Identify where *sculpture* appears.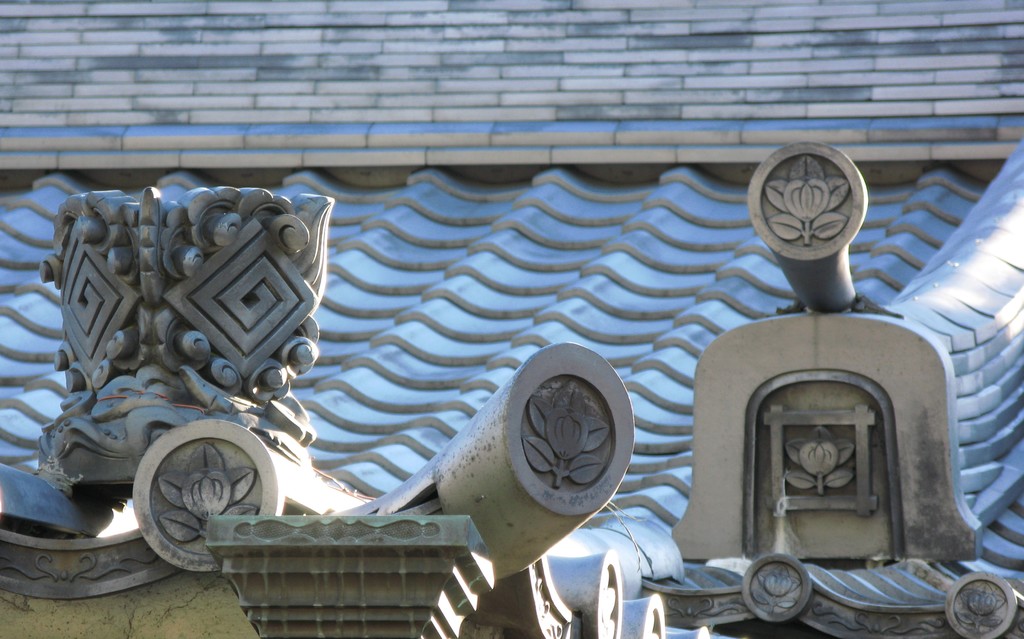
Appears at 0, 185, 374, 572.
